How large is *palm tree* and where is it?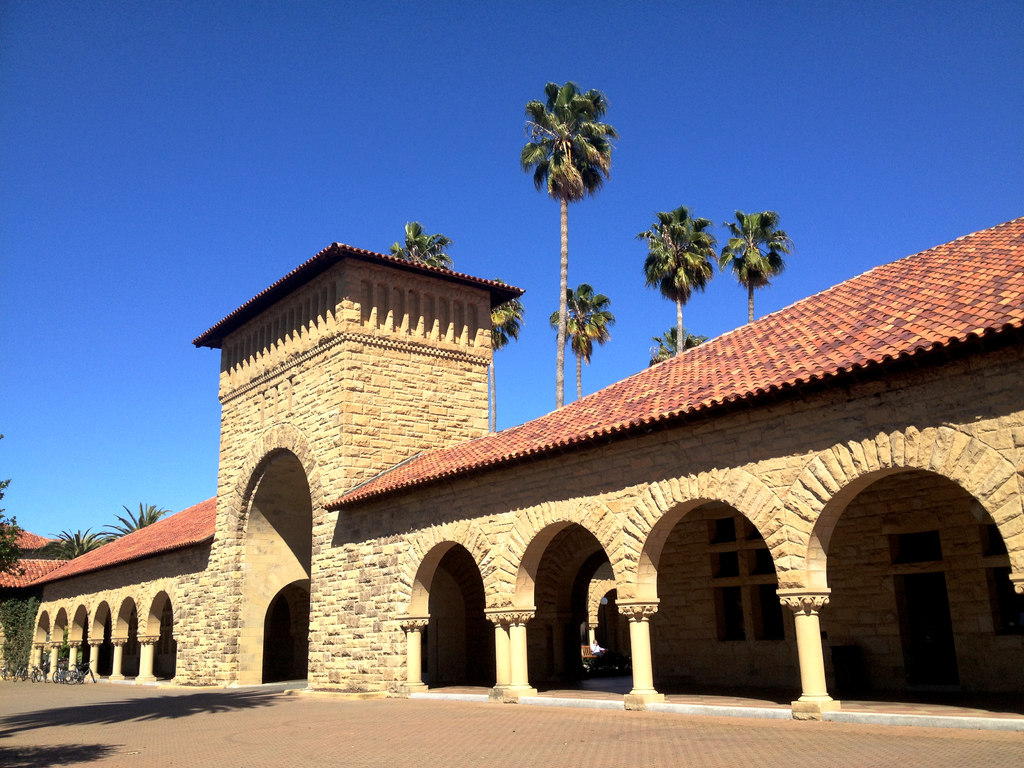
Bounding box: Rect(738, 216, 783, 327).
